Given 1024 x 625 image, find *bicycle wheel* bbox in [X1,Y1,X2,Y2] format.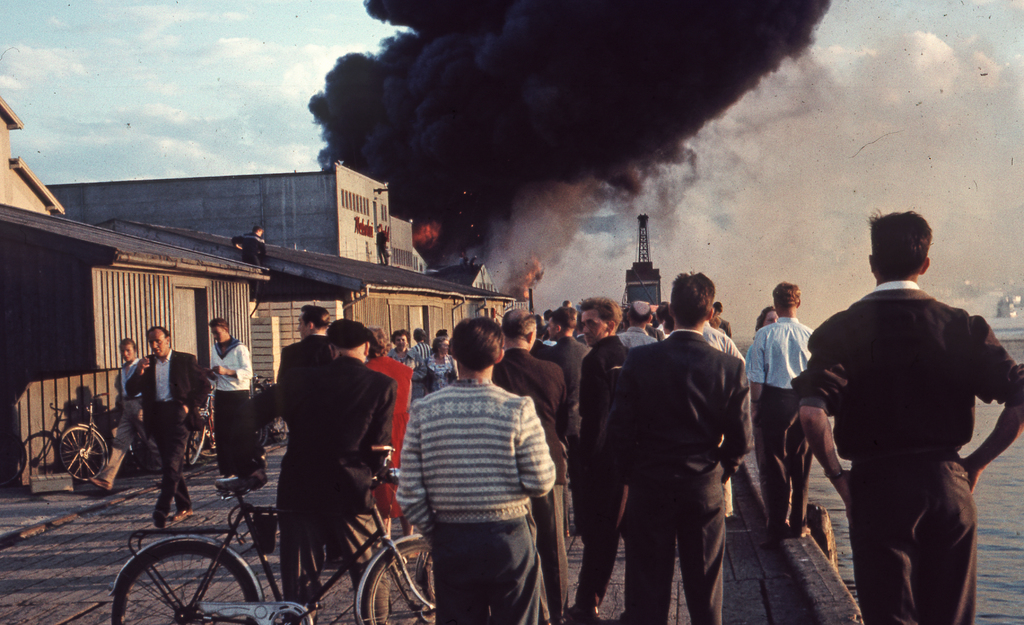
[186,428,205,466].
